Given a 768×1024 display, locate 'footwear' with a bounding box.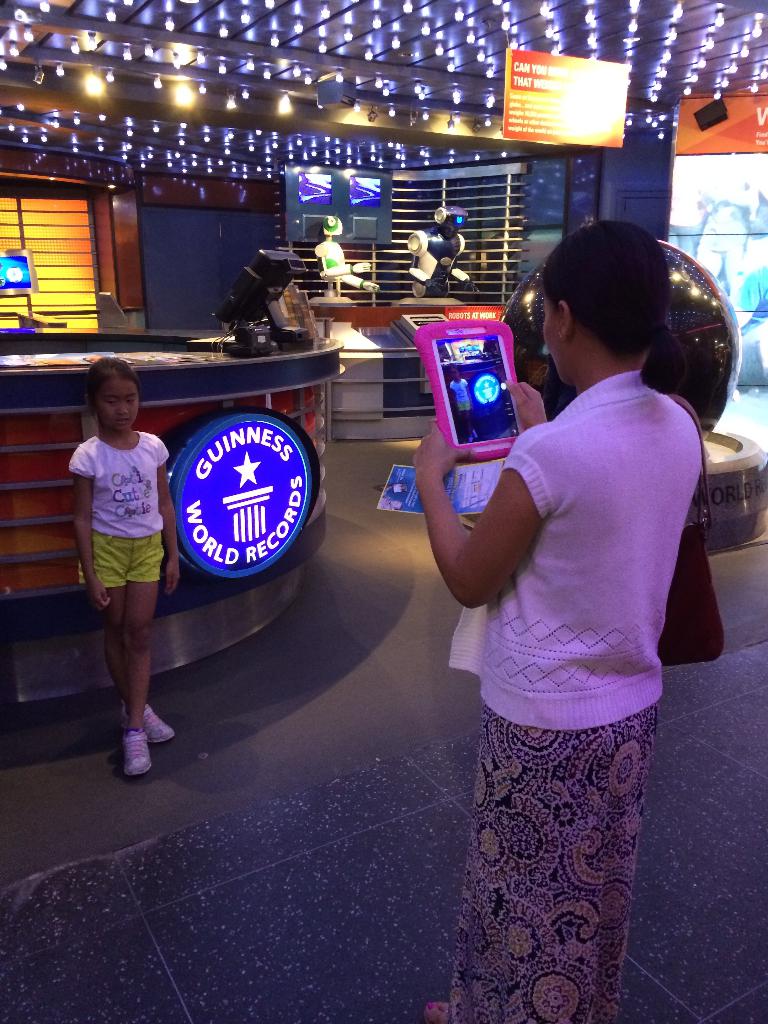
Located: (x1=122, y1=730, x2=152, y2=778).
